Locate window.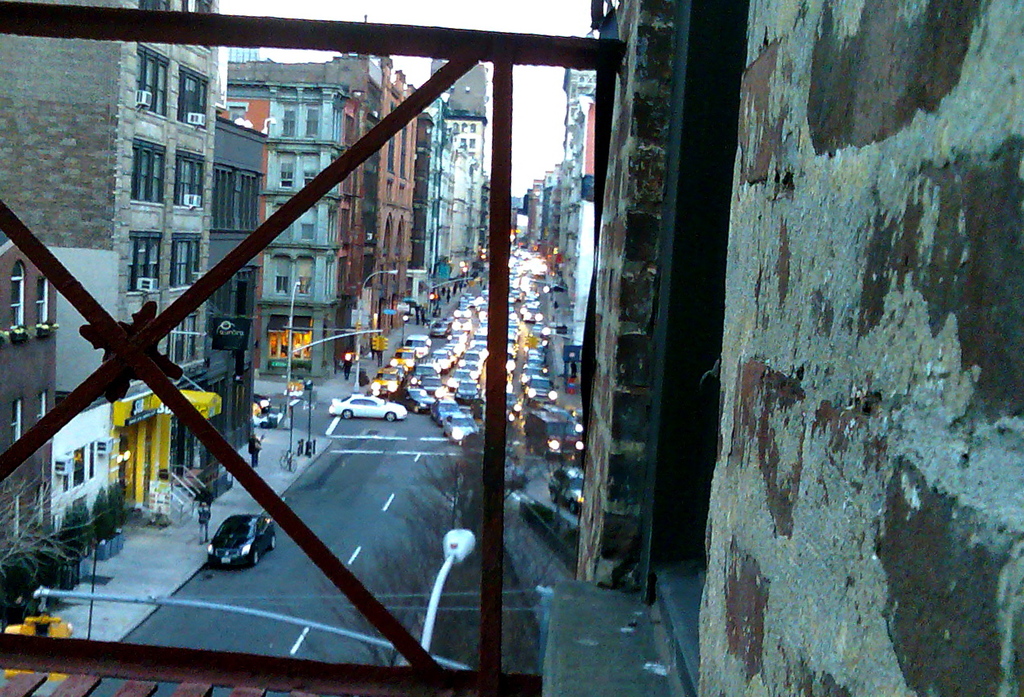
Bounding box: Rect(171, 311, 202, 357).
